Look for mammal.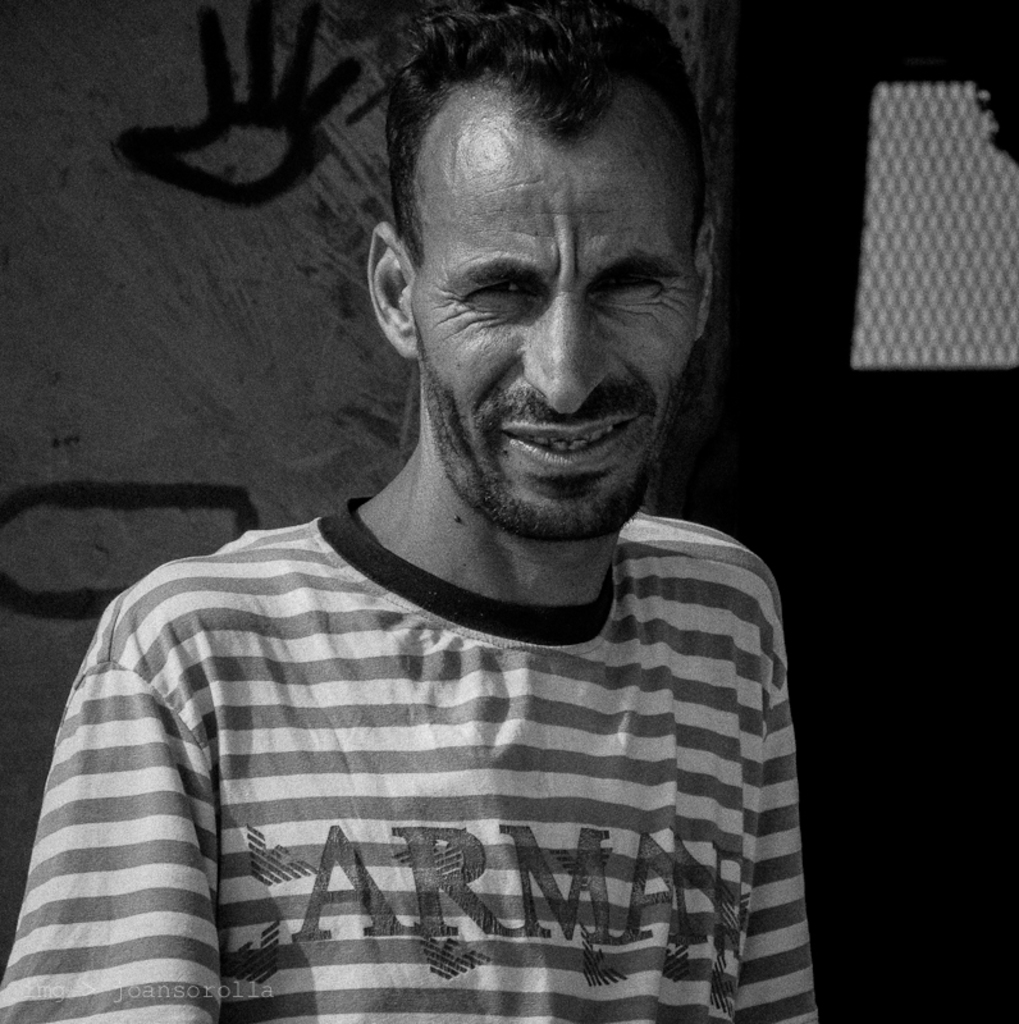
Found: <bbox>0, 70, 894, 1011</bbox>.
